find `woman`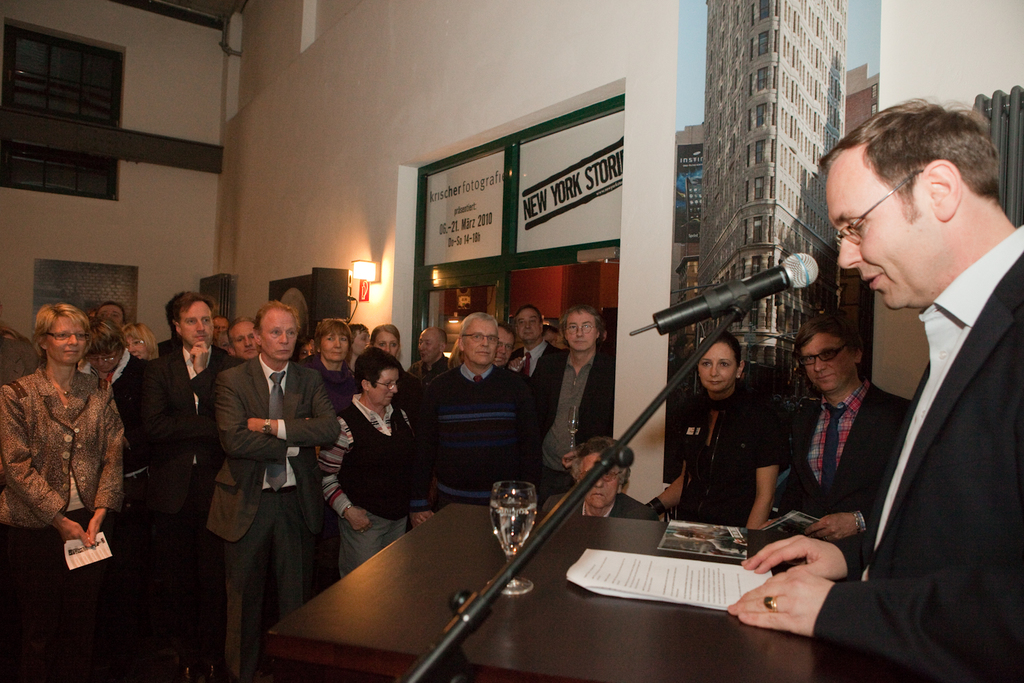
0/301/121/682
